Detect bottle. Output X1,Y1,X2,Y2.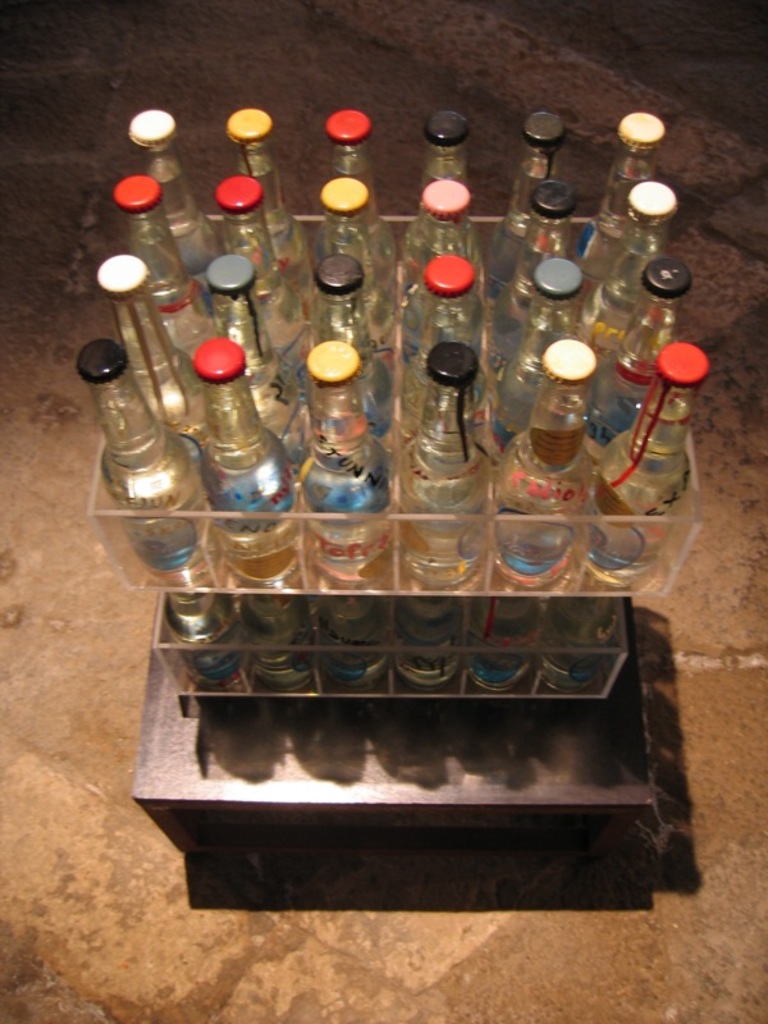
197,261,278,401.
